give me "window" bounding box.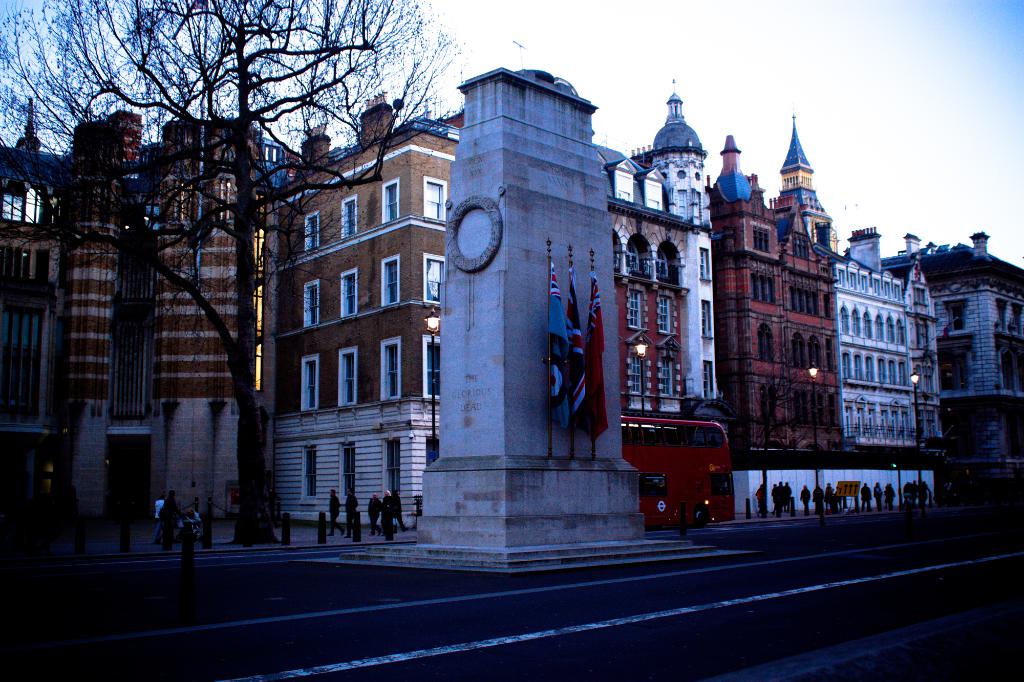
box(877, 326, 882, 335).
